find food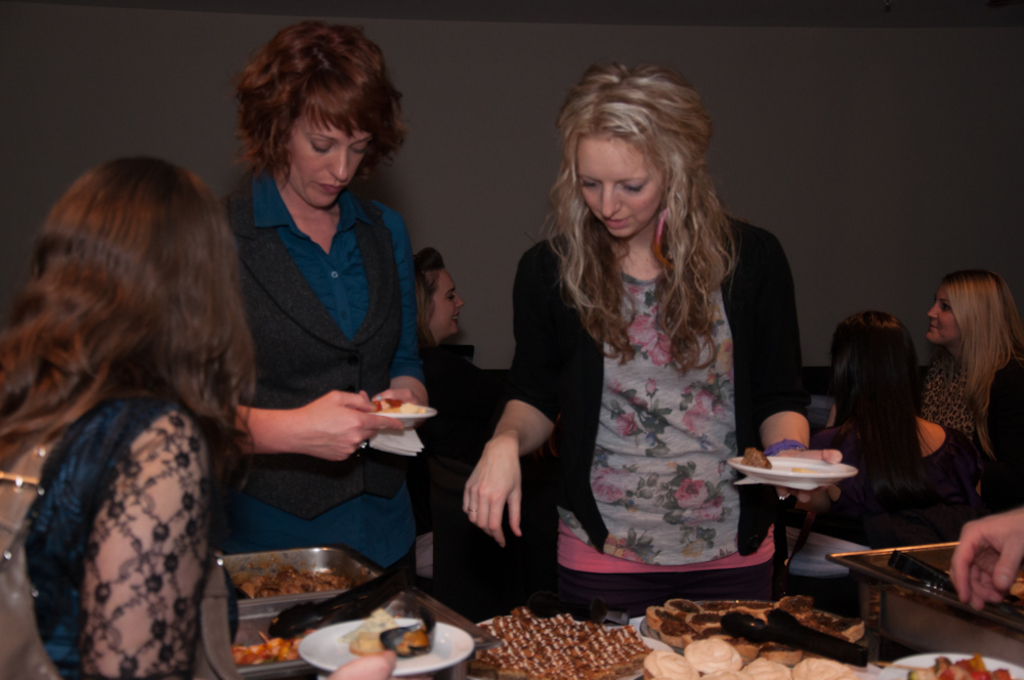
bbox(371, 394, 424, 413)
